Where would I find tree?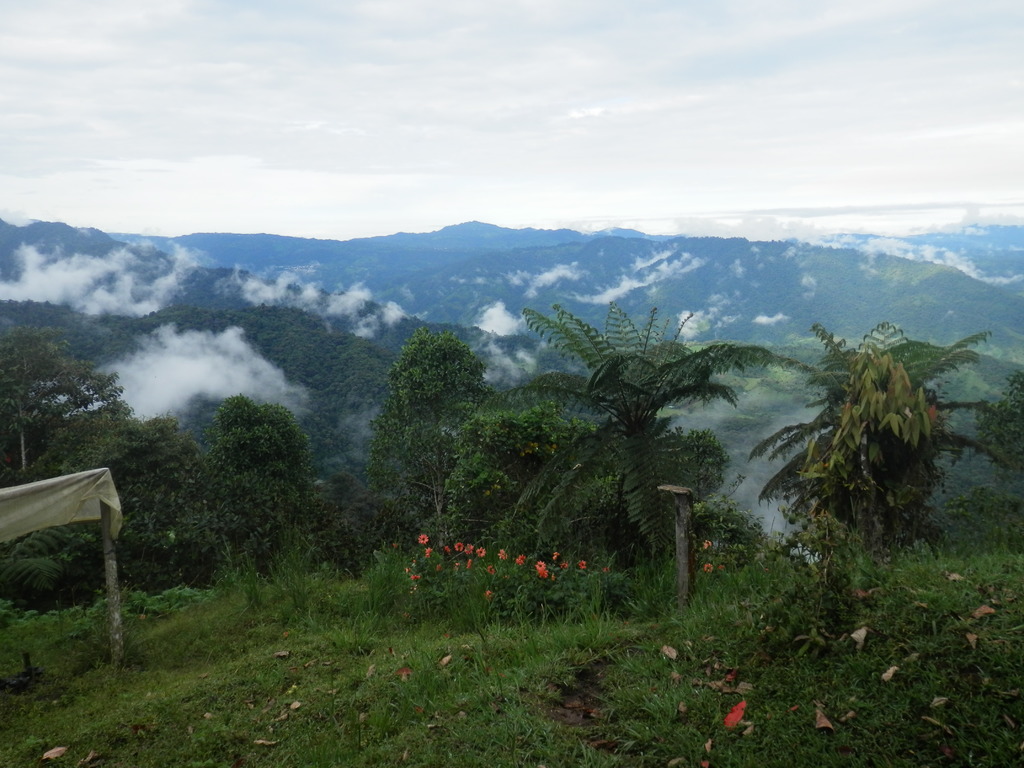
At [left=0, top=320, right=132, bottom=474].
